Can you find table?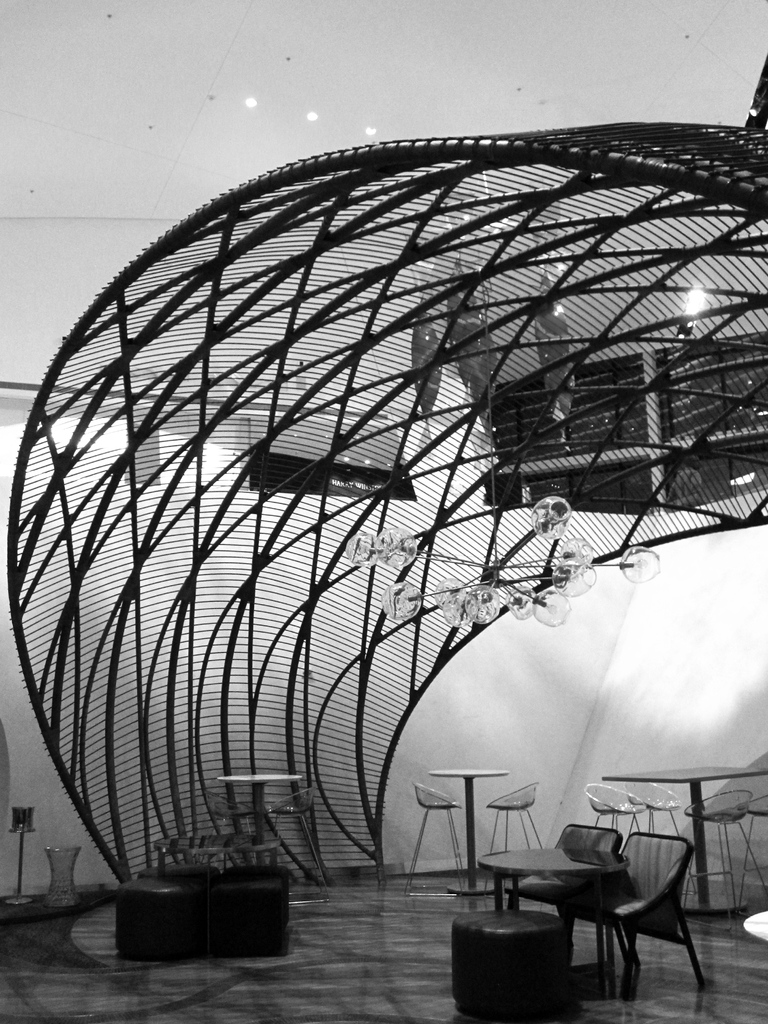
Yes, bounding box: l=422, t=767, r=511, b=891.
